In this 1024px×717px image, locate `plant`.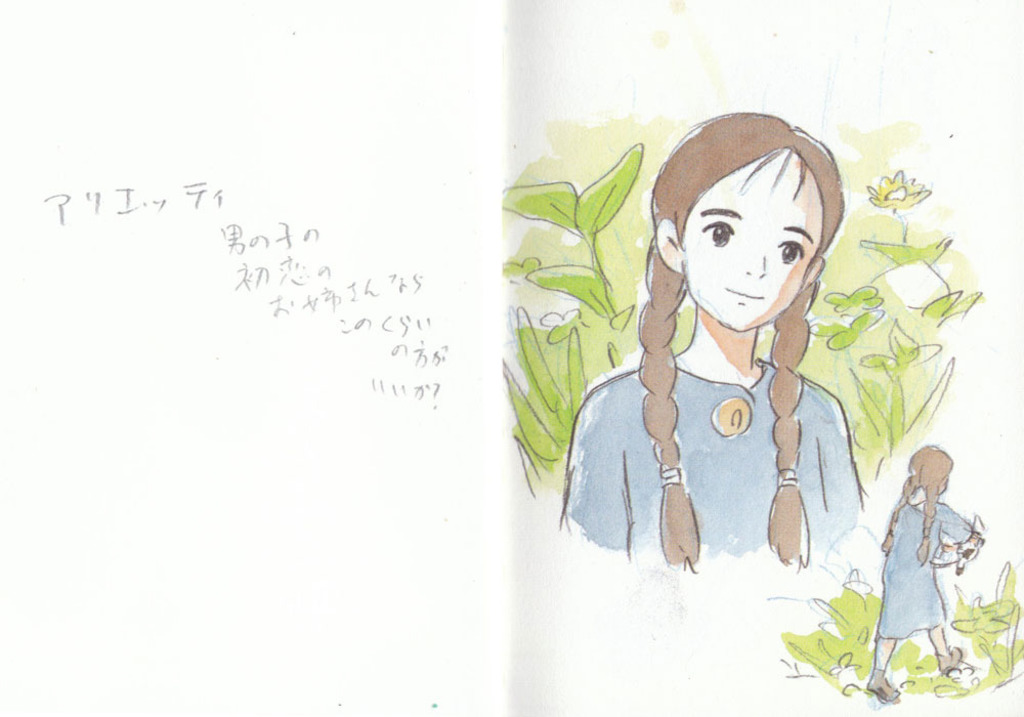
Bounding box: crop(896, 564, 1019, 702).
